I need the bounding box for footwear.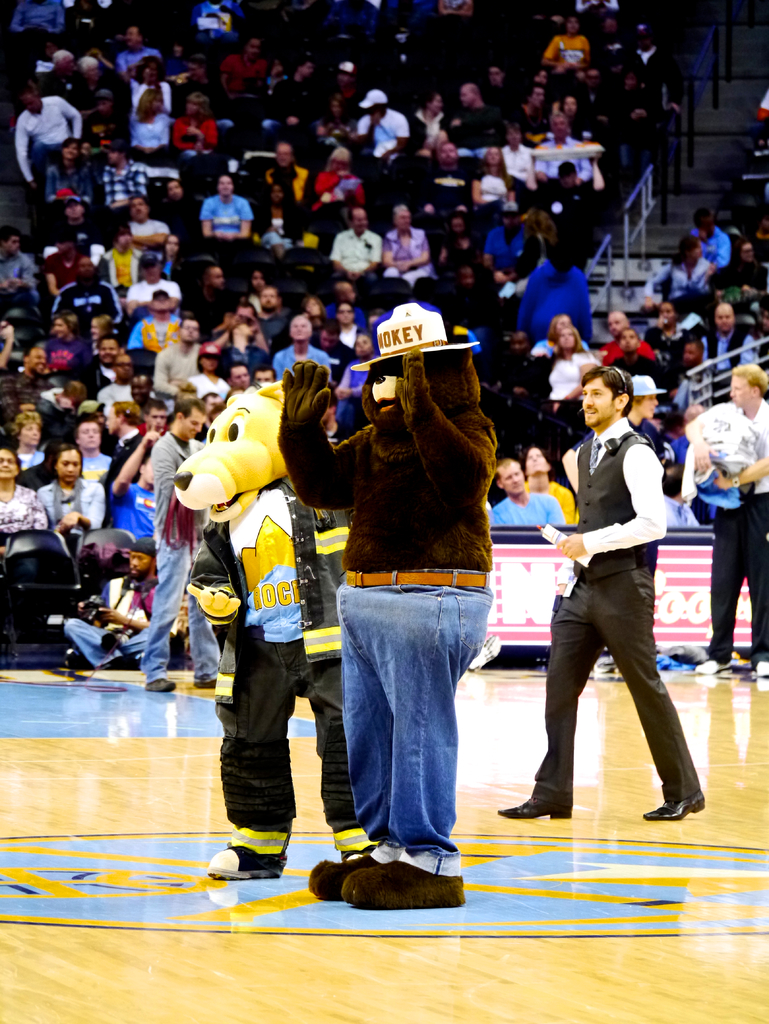
Here it is: [195,672,217,689].
